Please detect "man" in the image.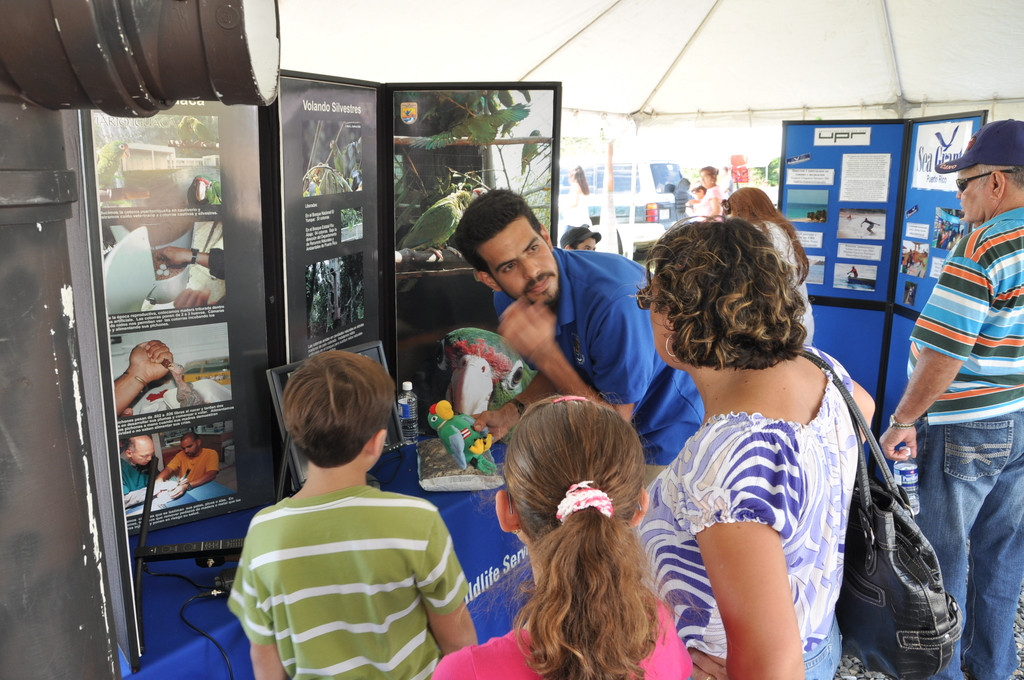
(865, 159, 1016, 659).
